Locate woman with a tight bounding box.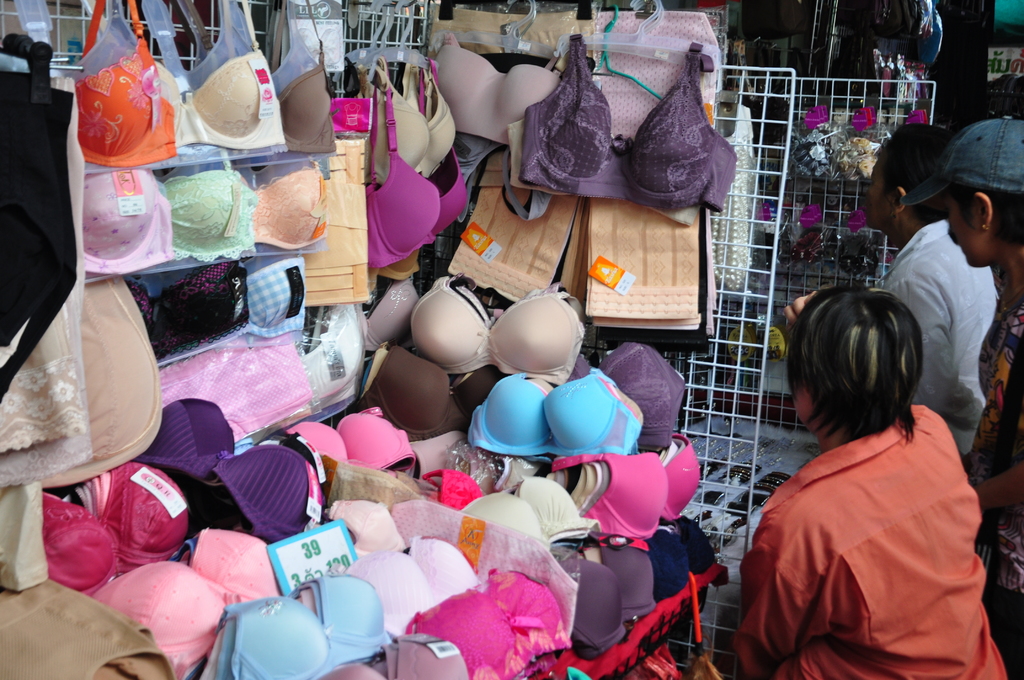
896/111/1023/679.
